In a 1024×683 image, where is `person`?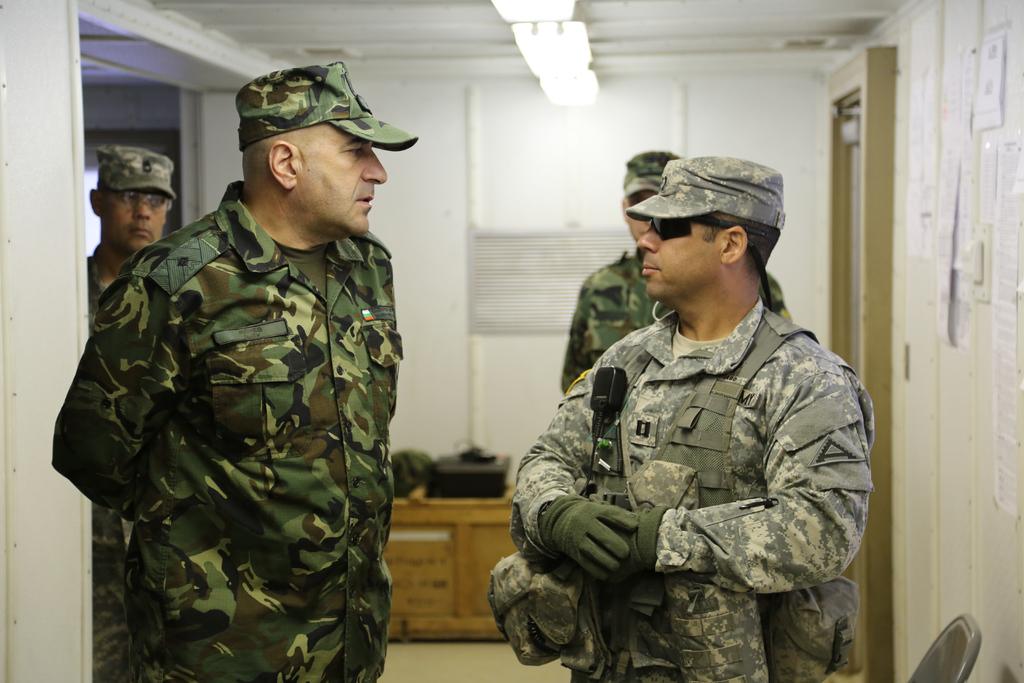
[x1=50, y1=56, x2=422, y2=682].
